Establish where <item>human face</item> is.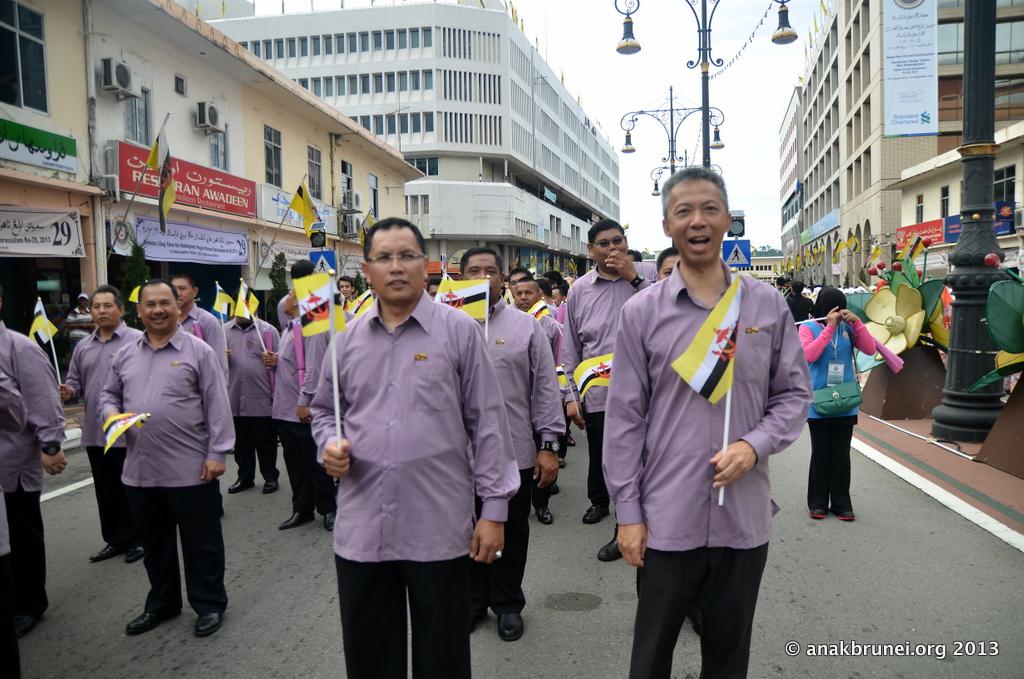
Established at crop(93, 291, 120, 327).
